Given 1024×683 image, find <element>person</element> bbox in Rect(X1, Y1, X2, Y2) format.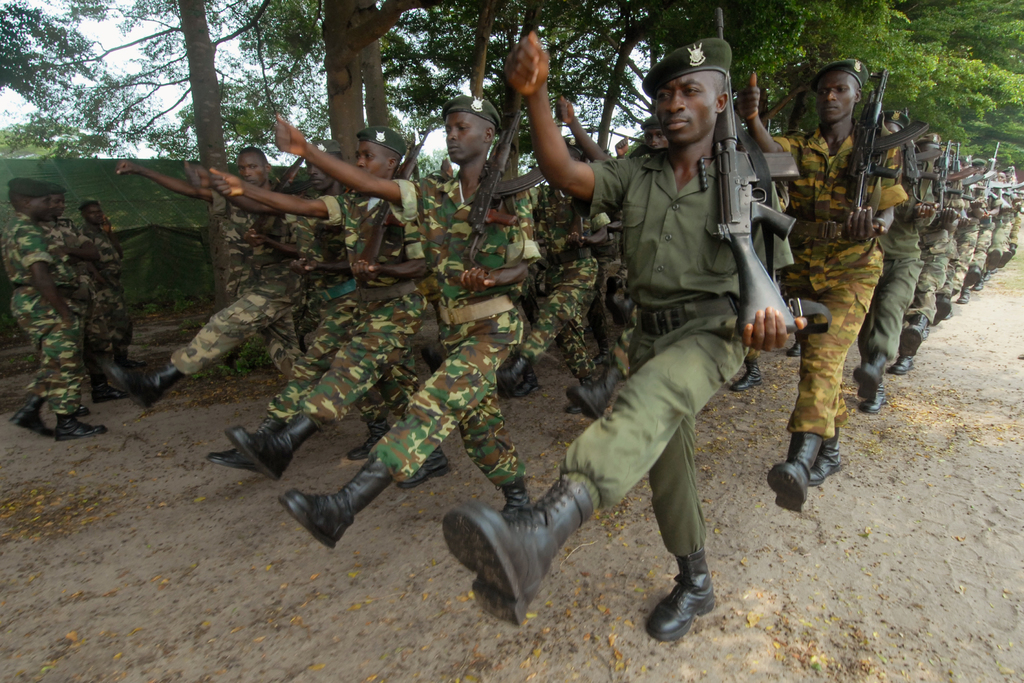
Rect(734, 64, 900, 509).
